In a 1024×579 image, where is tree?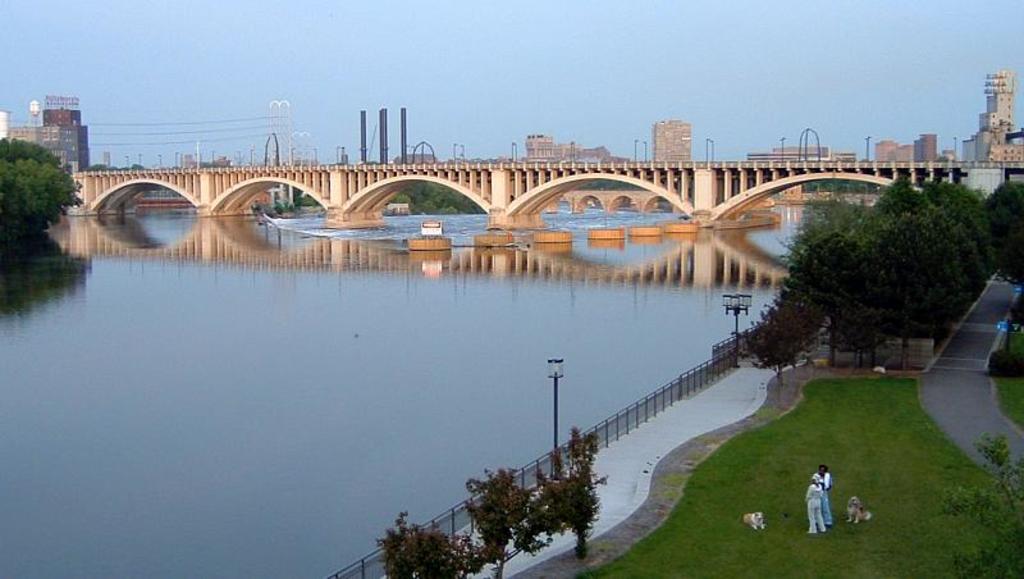
rect(376, 514, 477, 576).
